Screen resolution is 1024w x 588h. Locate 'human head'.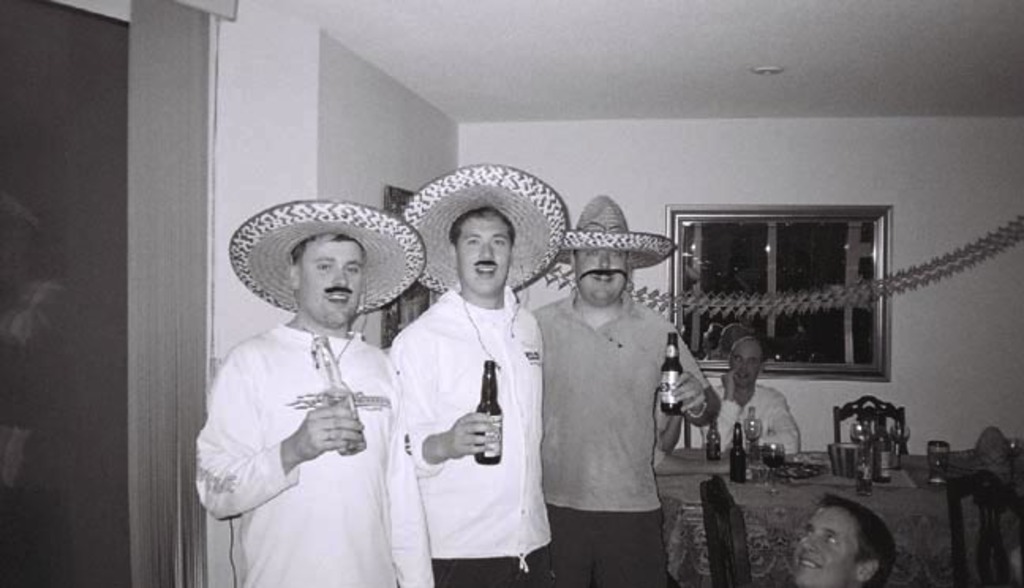
(x1=730, y1=334, x2=762, y2=389).
